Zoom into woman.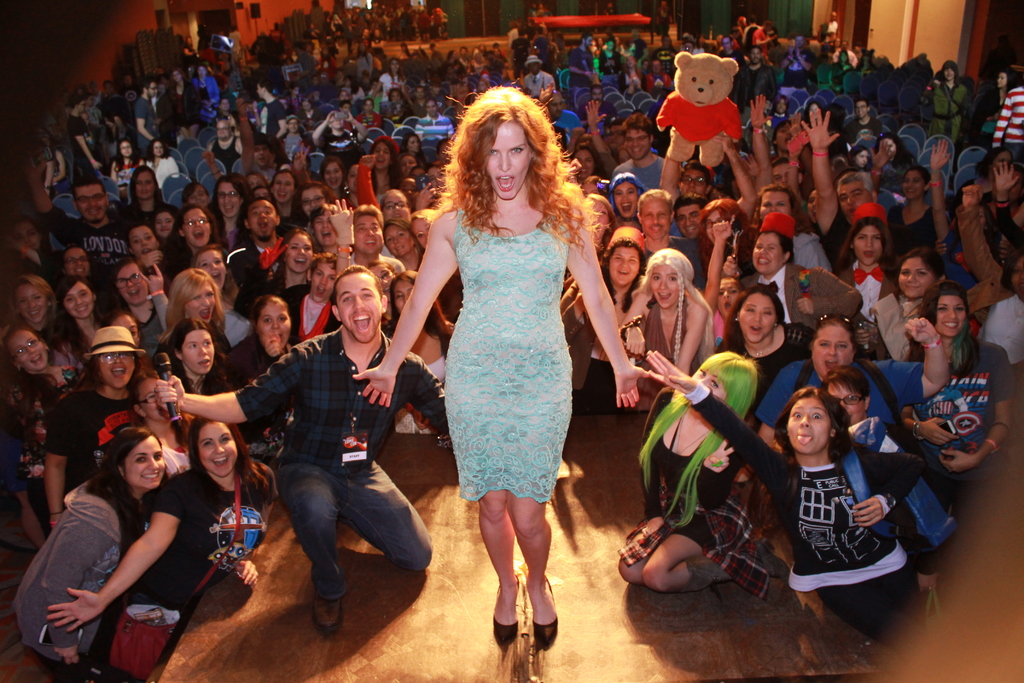
Zoom target: box(850, 247, 952, 374).
